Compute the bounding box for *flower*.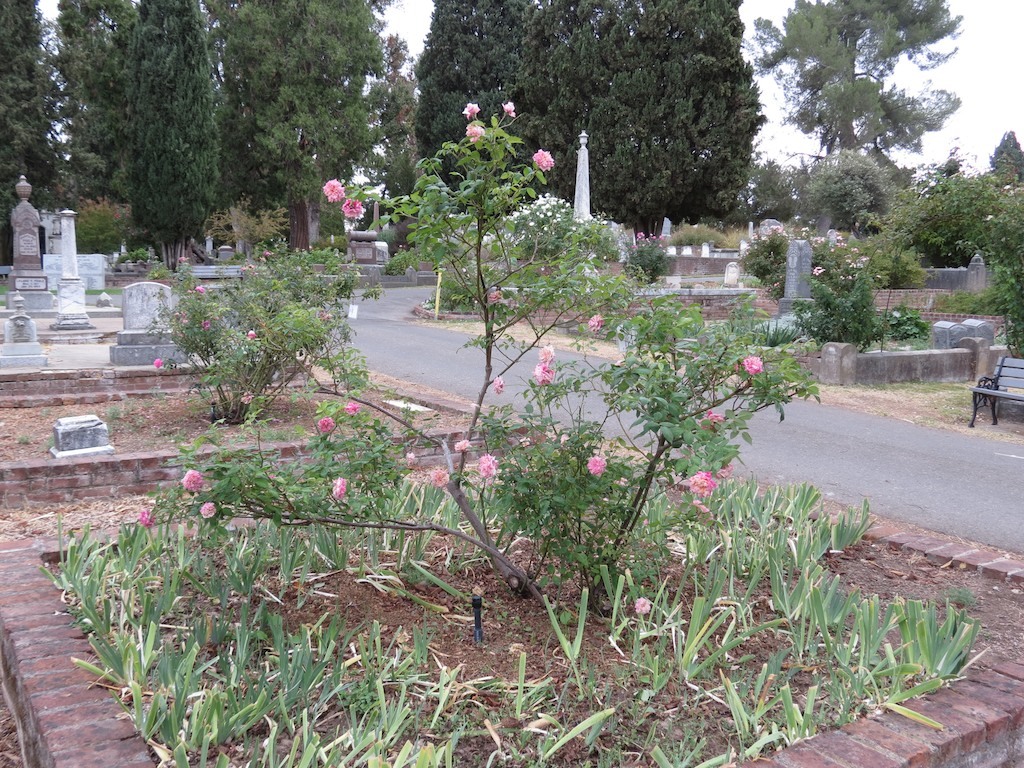
(536, 344, 554, 364).
